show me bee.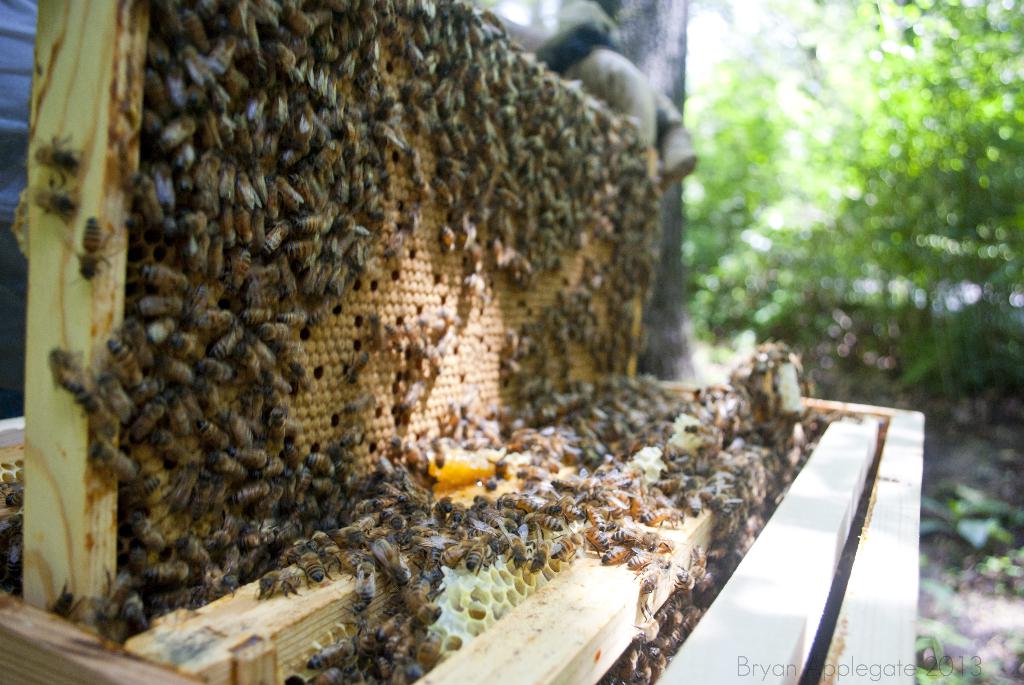
bee is here: x1=298, y1=257, x2=325, y2=301.
